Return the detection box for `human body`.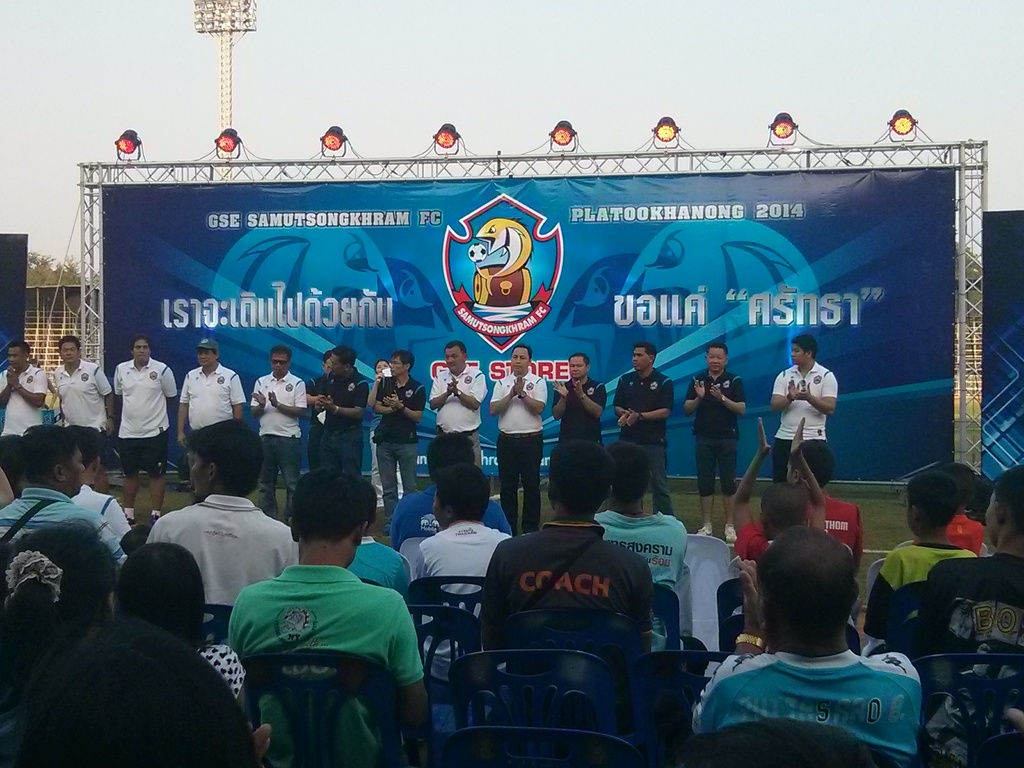
189/631/253/721.
